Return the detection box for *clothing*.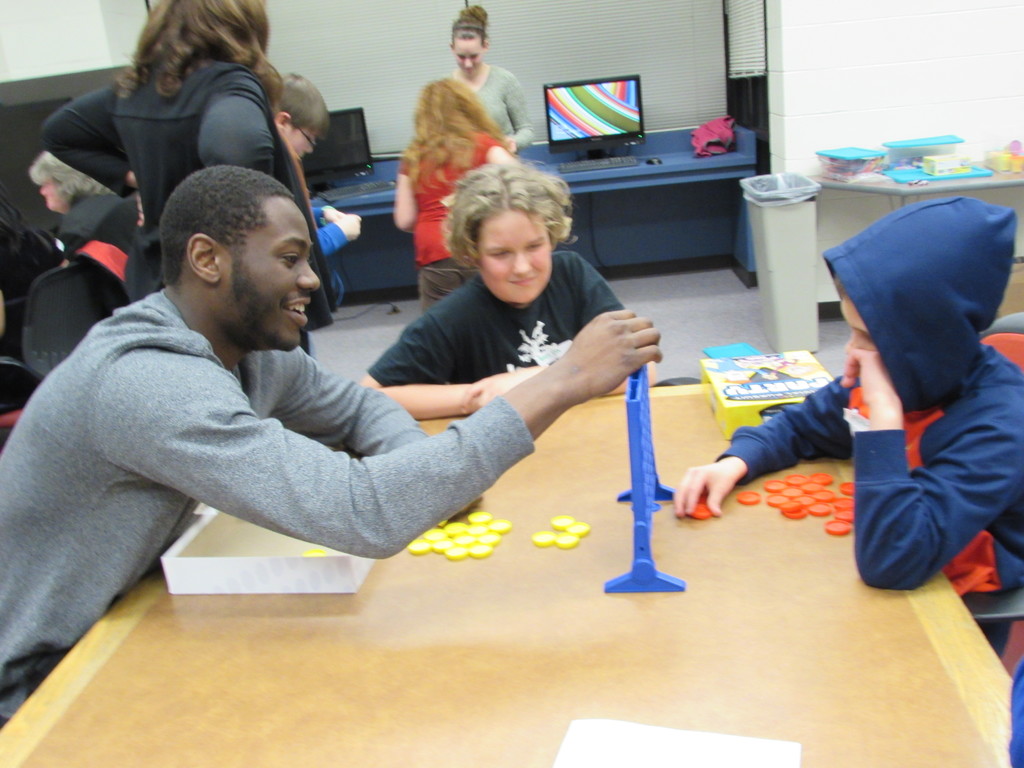
29/57/293/290.
